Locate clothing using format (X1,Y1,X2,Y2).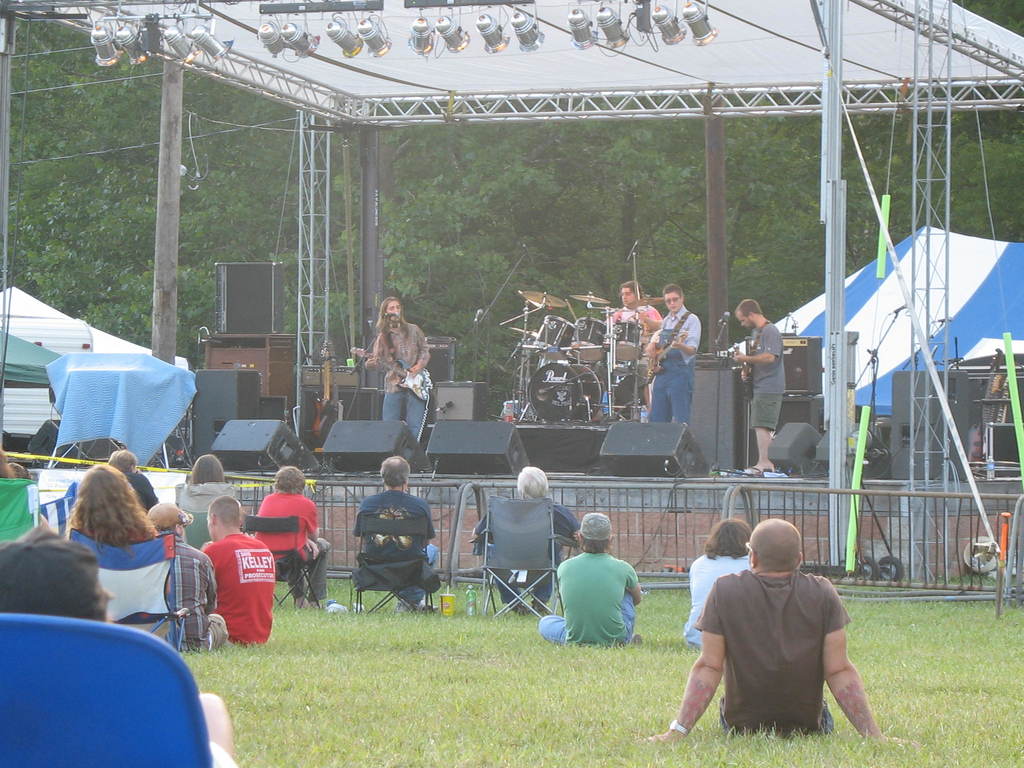
(349,484,445,643).
